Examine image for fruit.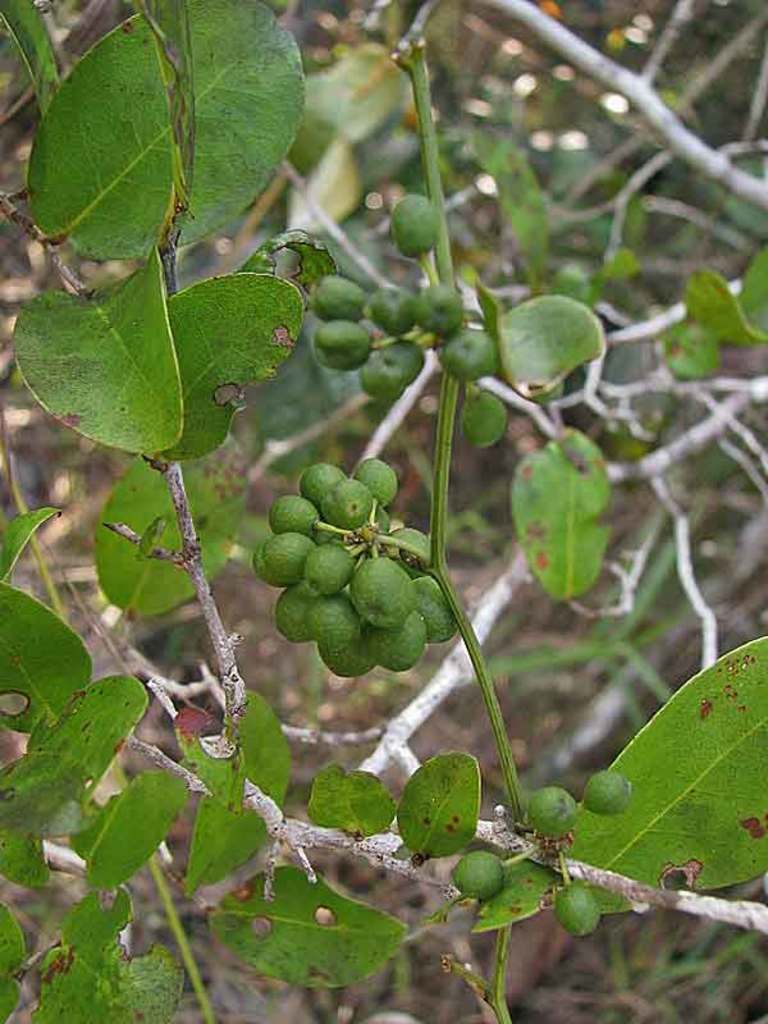
Examination result: x1=556 y1=876 x2=603 y2=938.
